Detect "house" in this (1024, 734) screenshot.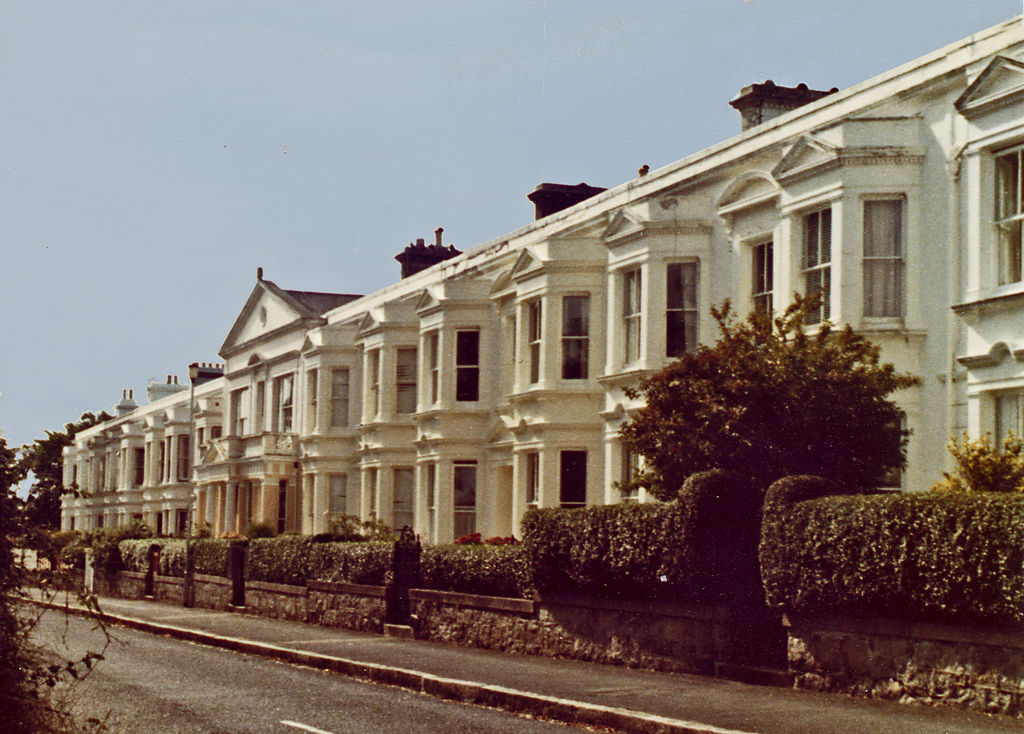
Detection: bbox=(53, 14, 1023, 570).
